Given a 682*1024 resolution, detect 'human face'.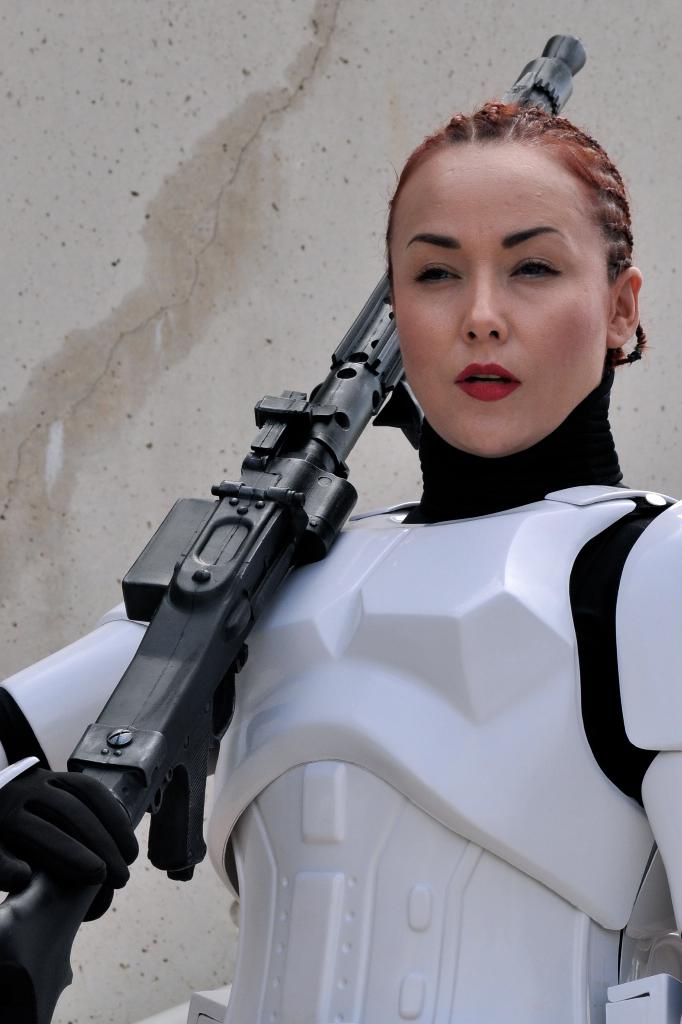
rect(400, 133, 617, 451).
